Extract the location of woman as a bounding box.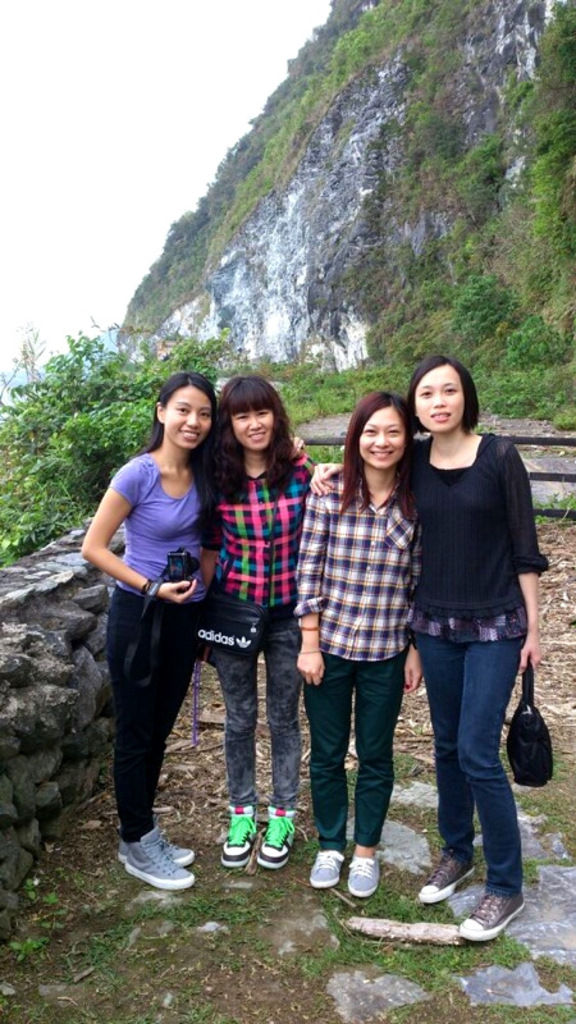
[285,381,429,888].
